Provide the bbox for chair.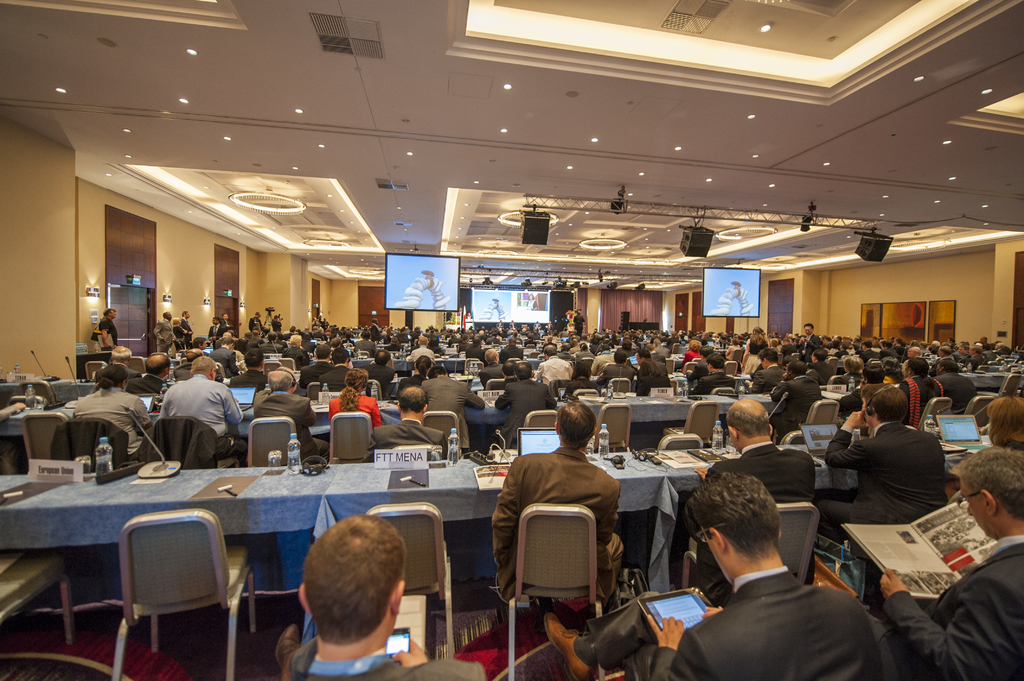
(x1=684, y1=363, x2=695, y2=376).
